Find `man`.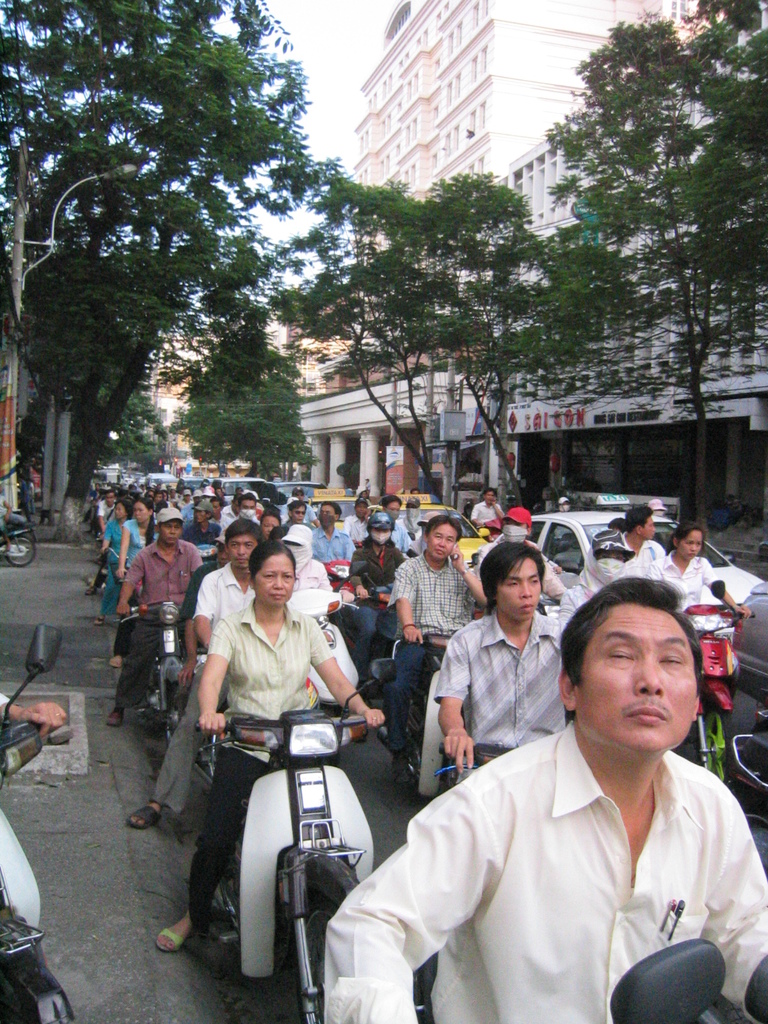
[280,499,315,538].
